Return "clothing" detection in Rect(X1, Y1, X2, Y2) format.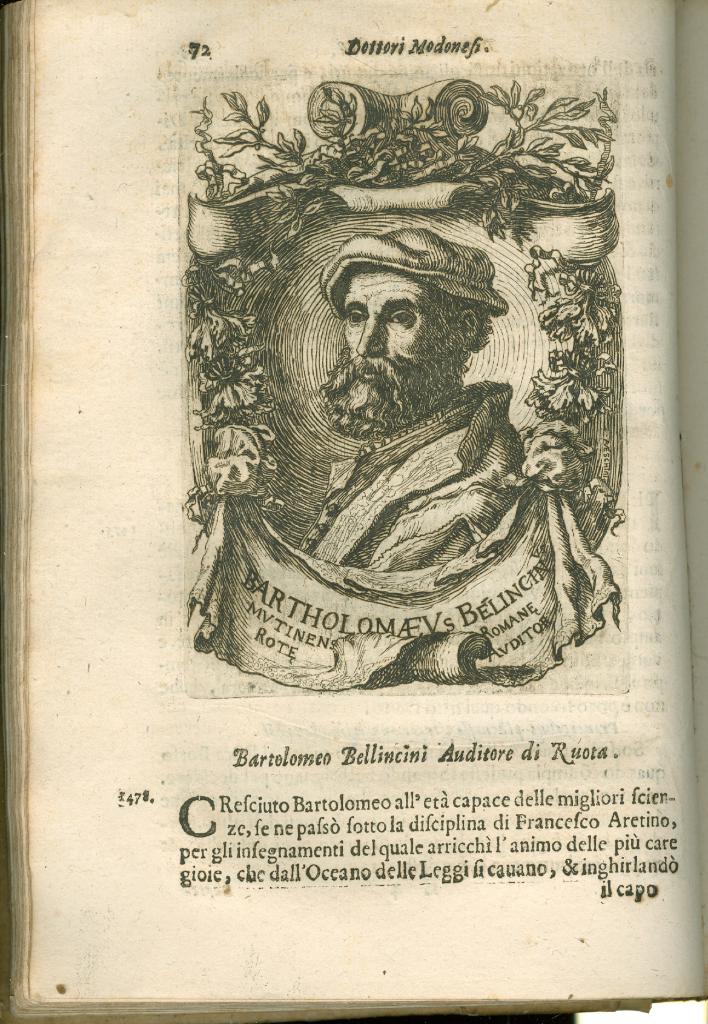
Rect(291, 373, 527, 575).
